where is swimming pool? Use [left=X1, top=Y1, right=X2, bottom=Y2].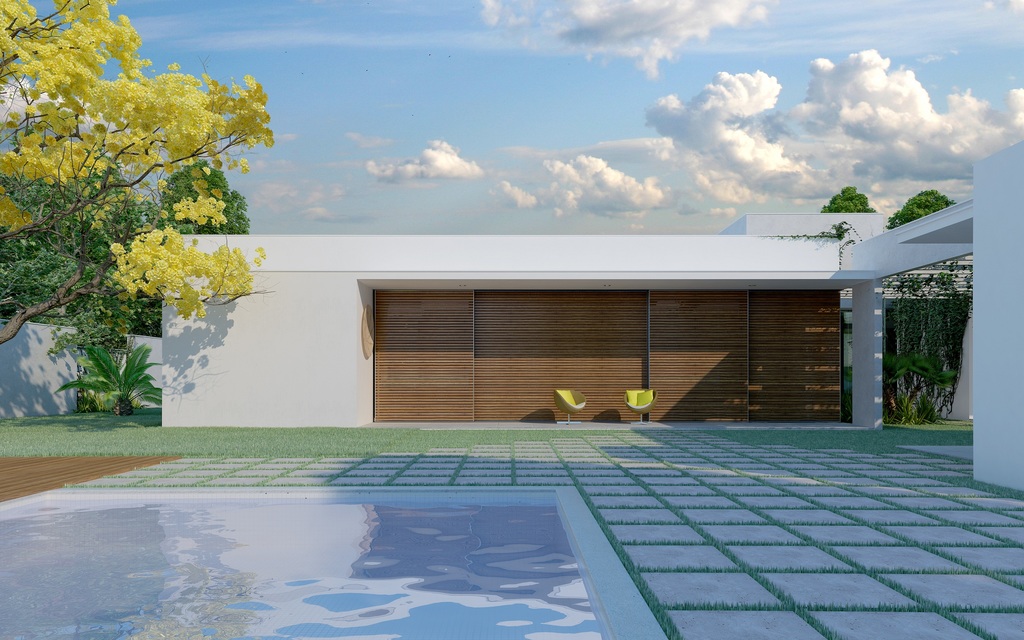
[left=0, top=488, right=669, bottom=639].
